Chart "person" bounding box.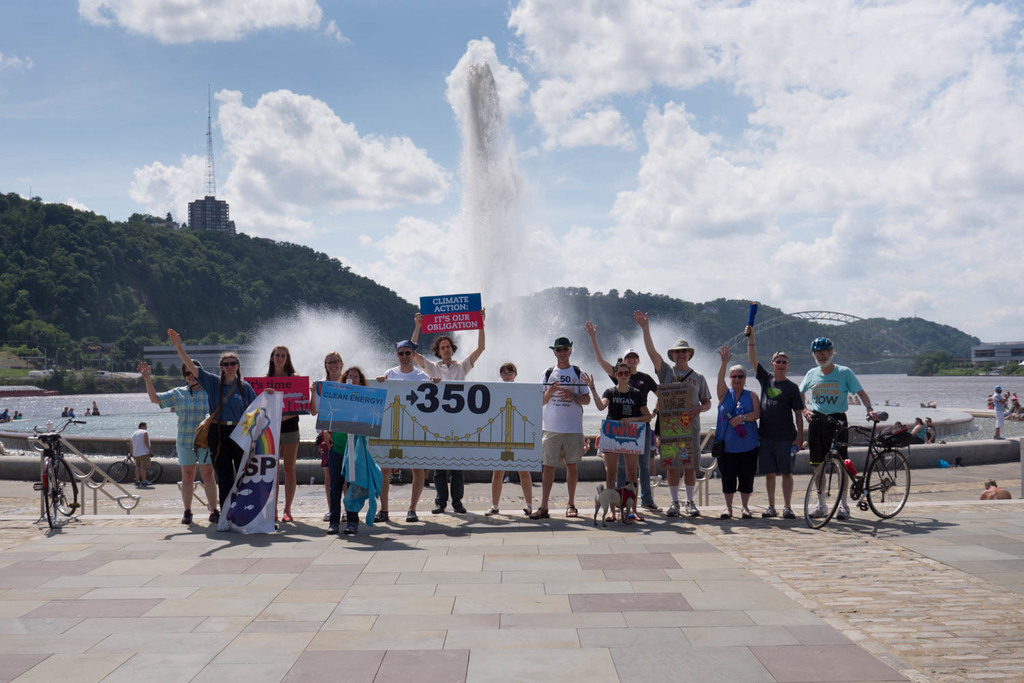
Charted: 735, 323, 810, 510.
